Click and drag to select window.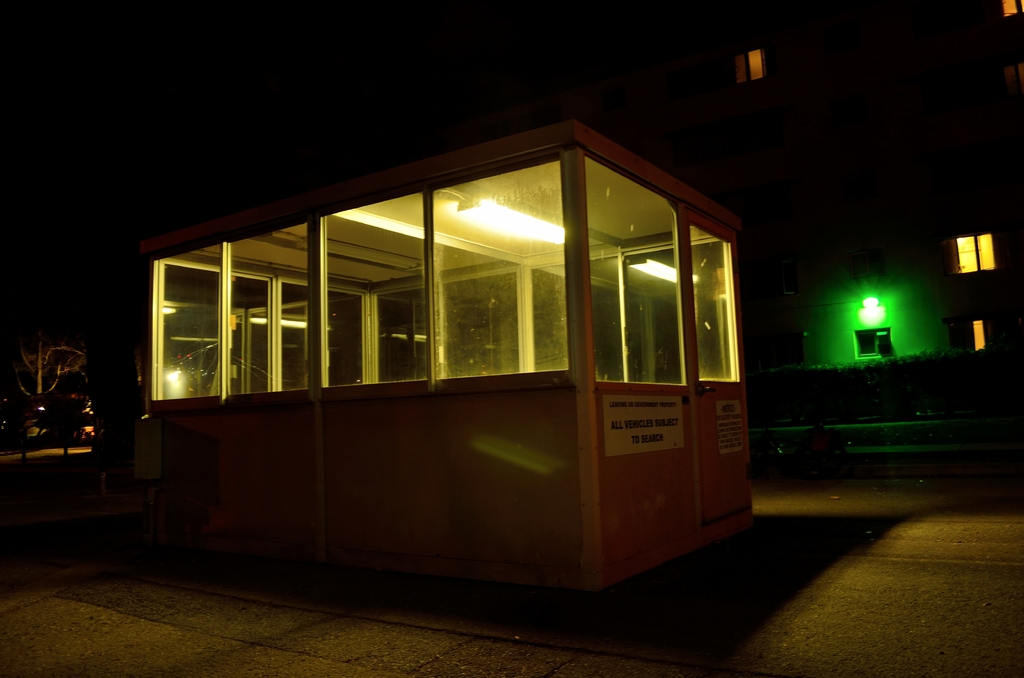
Selection: box=[997, 0, 1023, 14].
